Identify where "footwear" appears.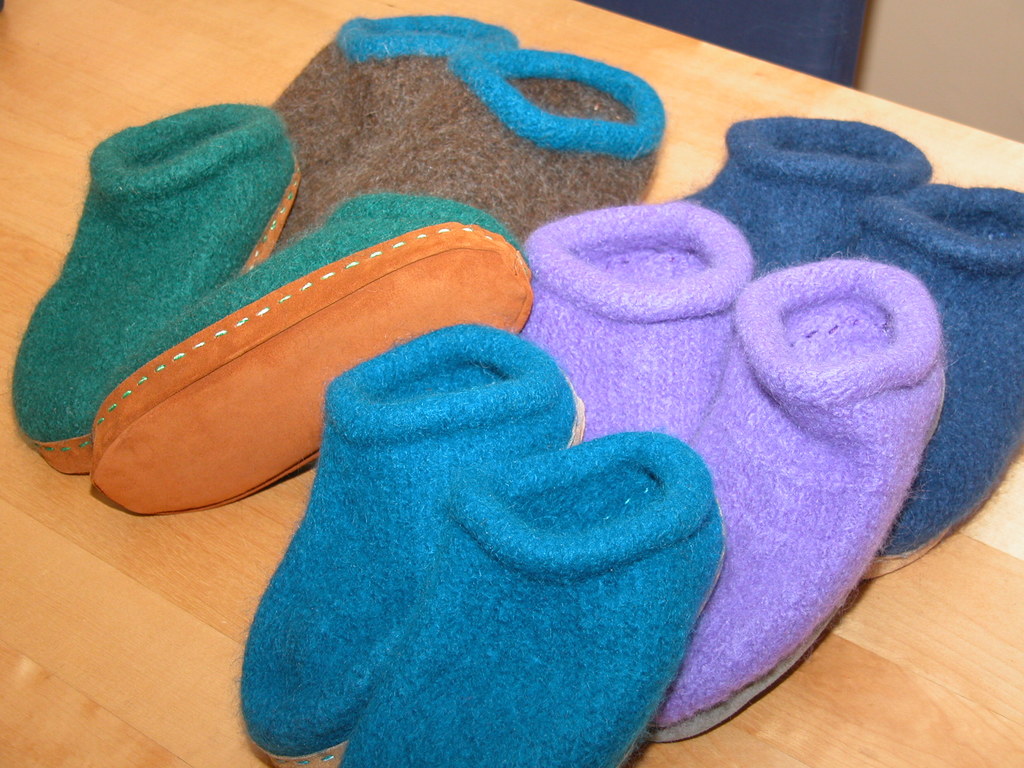
Appears at x1=335 y1=428 x2=734 y2=767.
